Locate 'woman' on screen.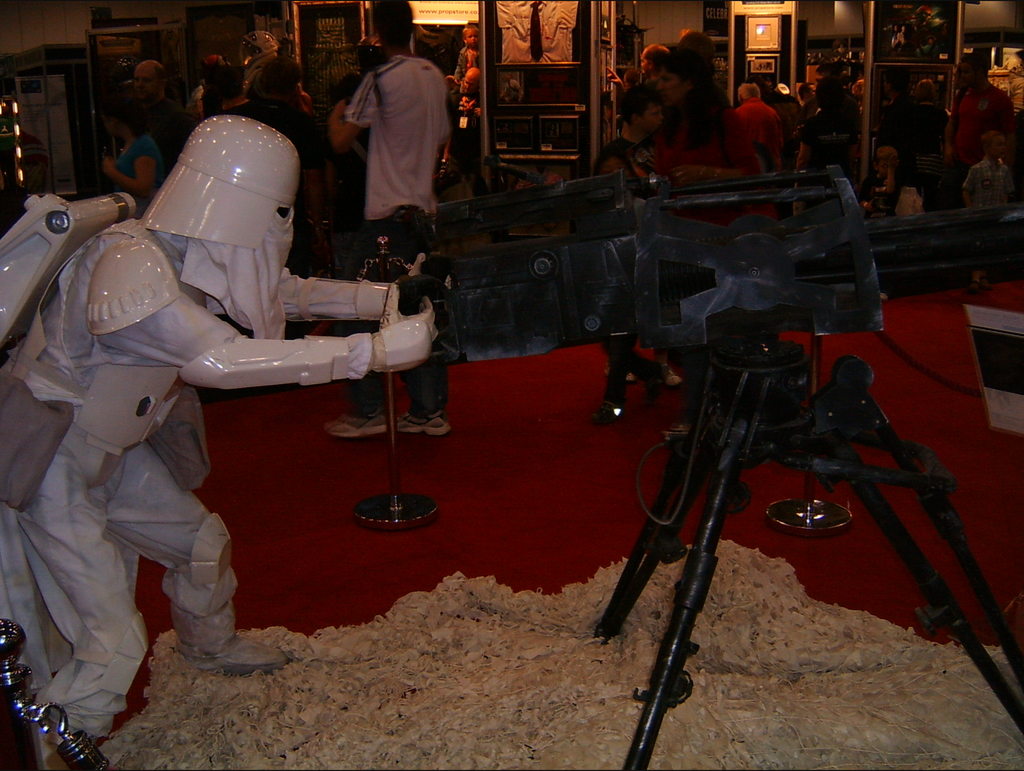
On screen at {"x1": 102, "y1": 99, "x2": 166, "y2": 208}.
